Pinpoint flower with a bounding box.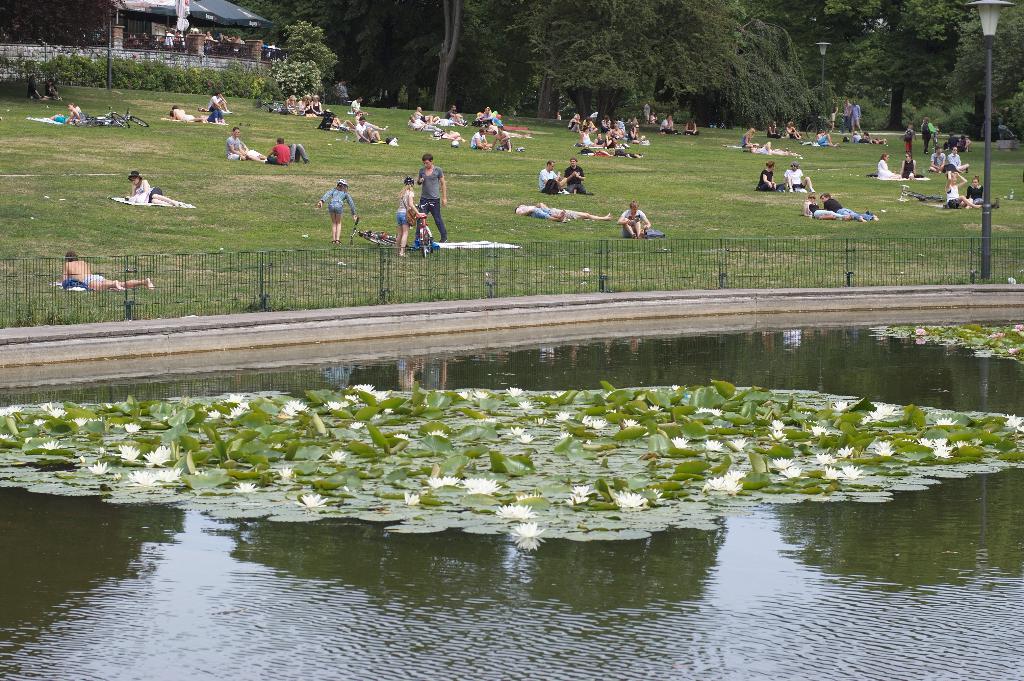
crop(535, 416, 544, 422).
